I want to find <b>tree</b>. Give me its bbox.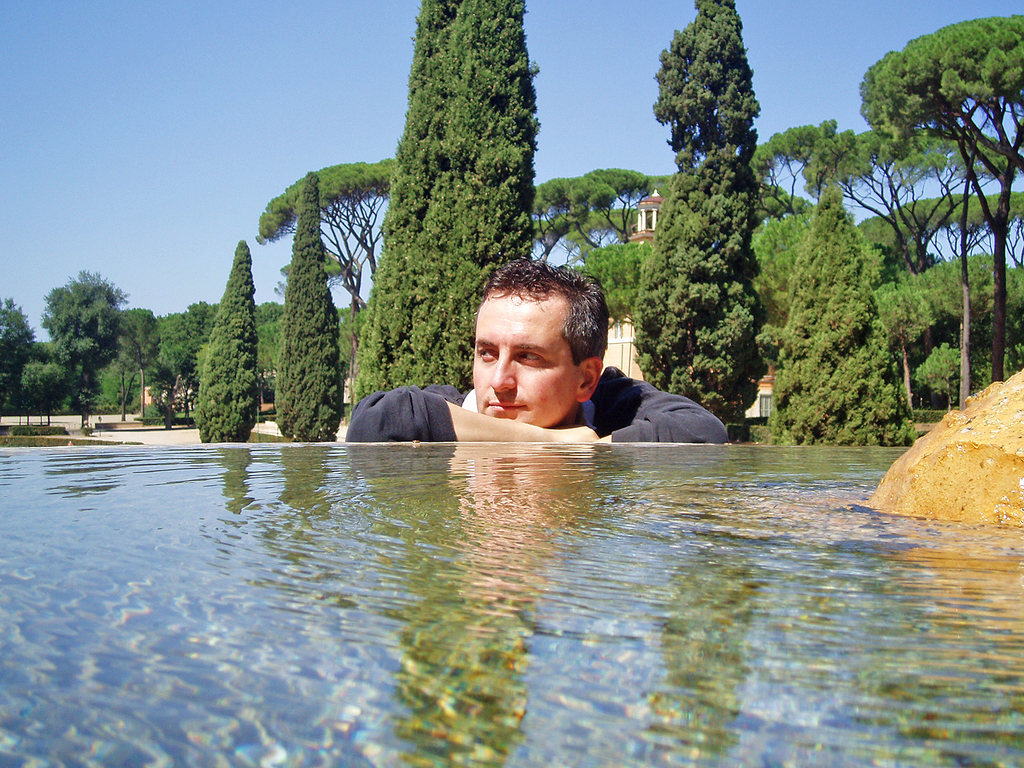
800 127 1023 363.
